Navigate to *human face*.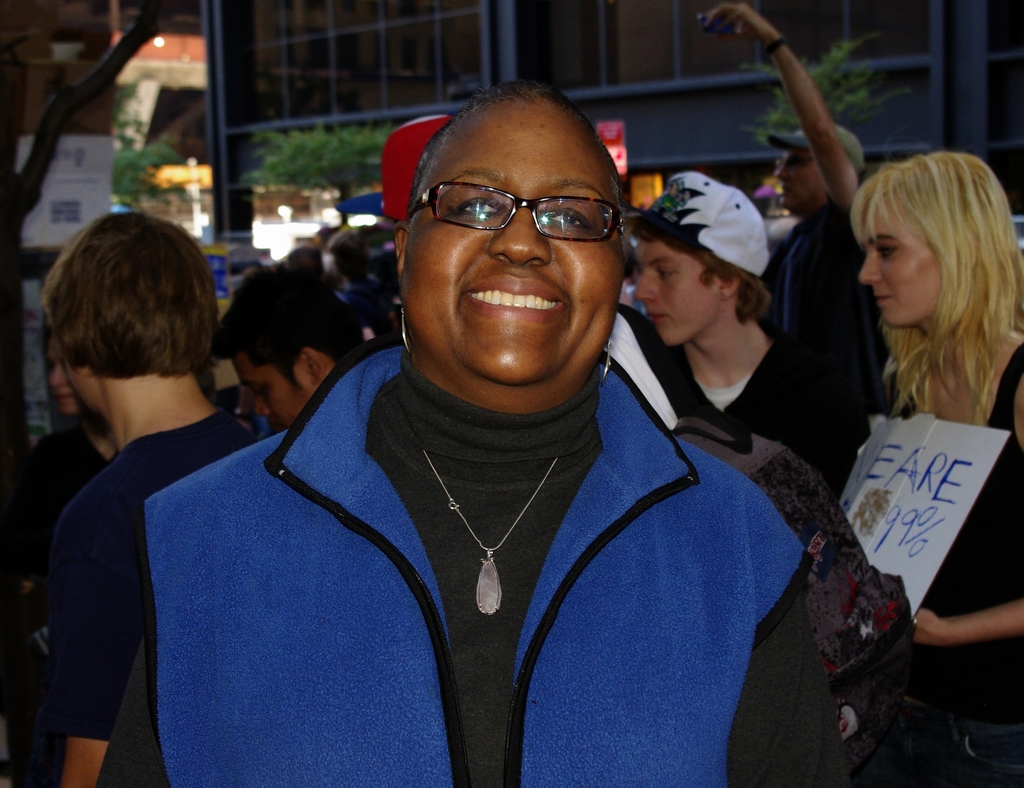
Navigation target: 782,145,827,211.
